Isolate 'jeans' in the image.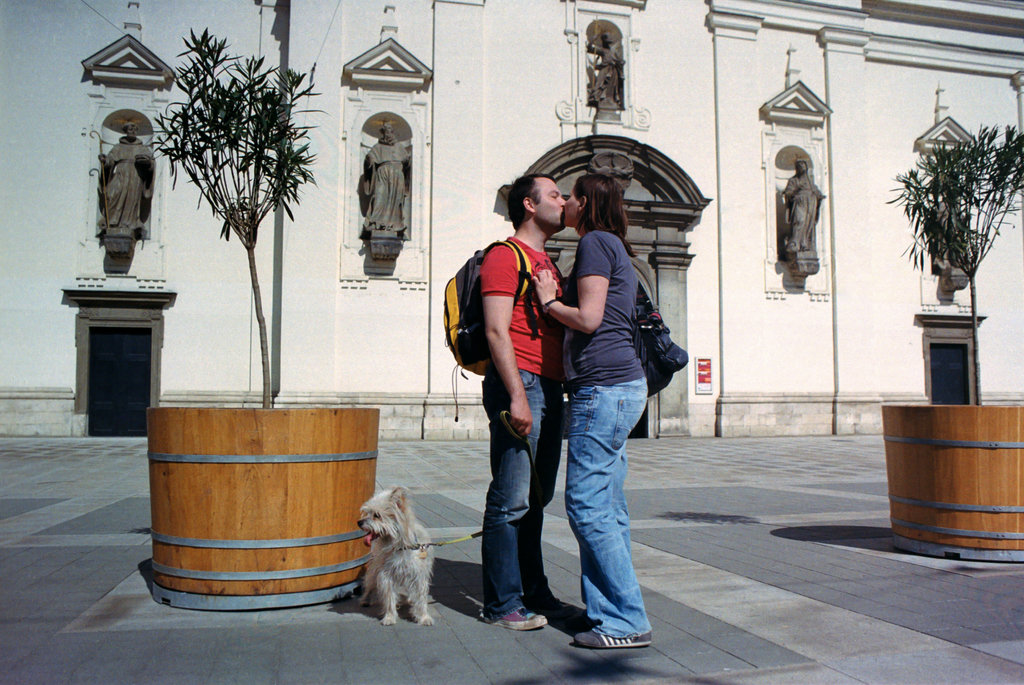
Isolated region: {"x1": 575, "y1": 370, "x2": 654, "y2": 639}.
